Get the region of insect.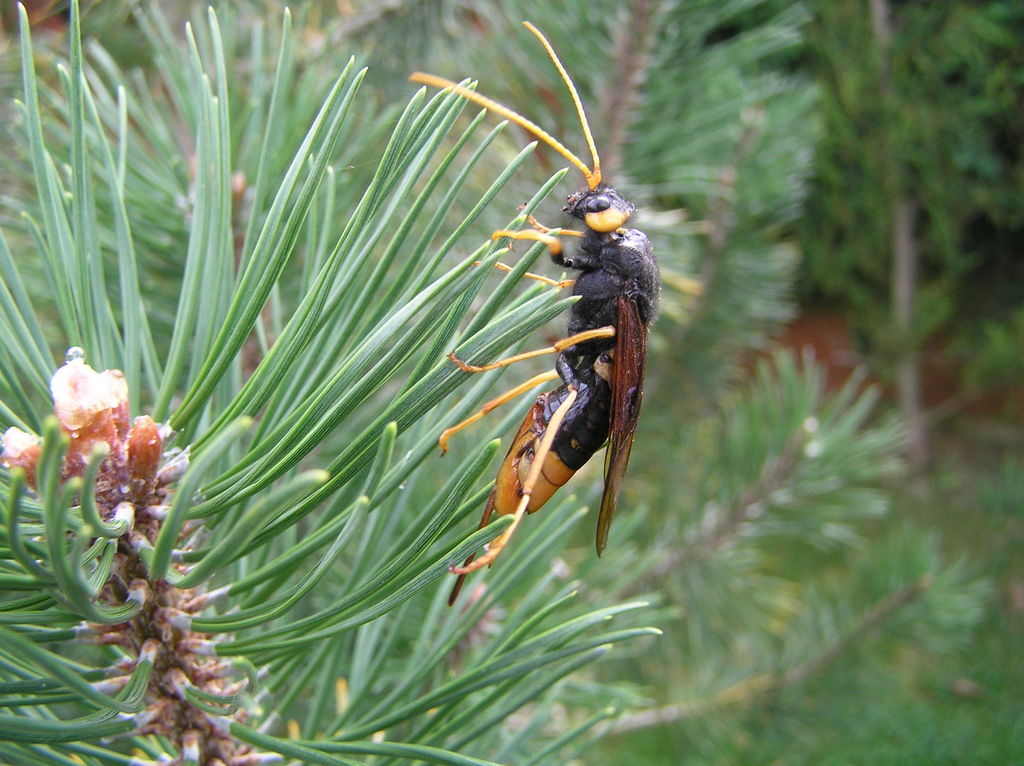
rect(404, 17, 660, 606).
